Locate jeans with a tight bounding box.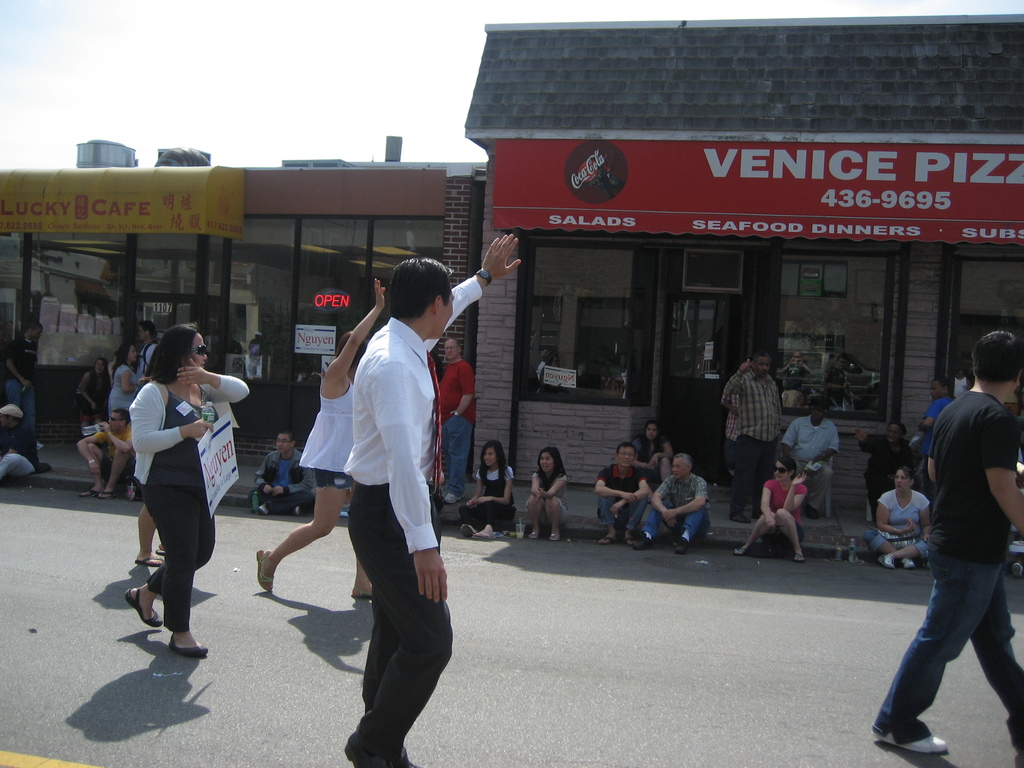
{"left": 260, "top": 484, "right": 316, "bottom": 511}.
